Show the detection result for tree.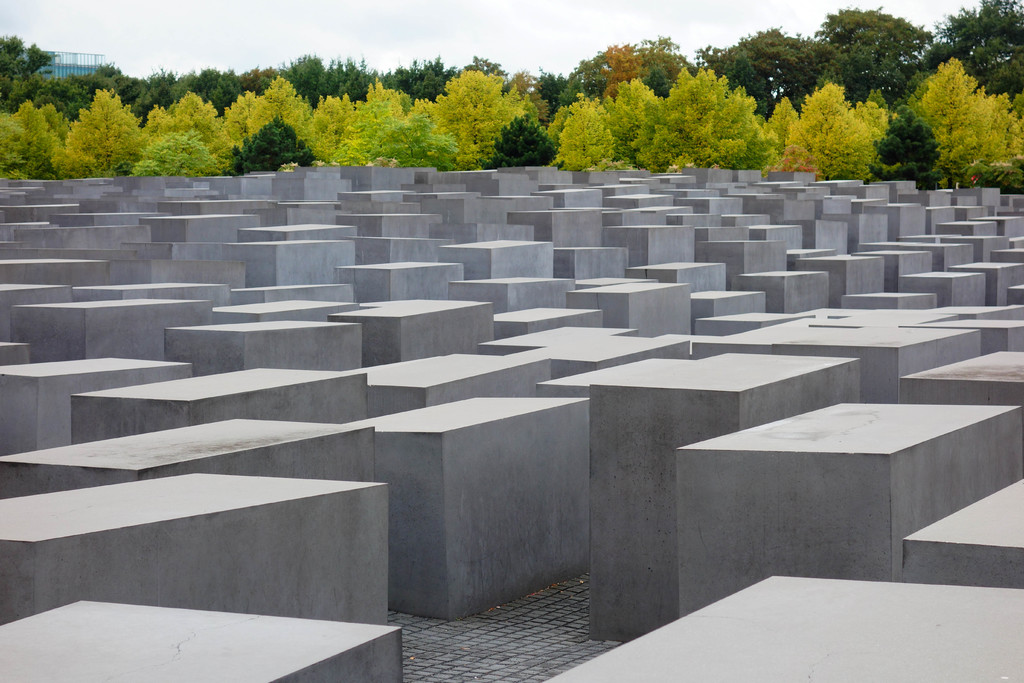
bbox(369, 79, 408, 155).
